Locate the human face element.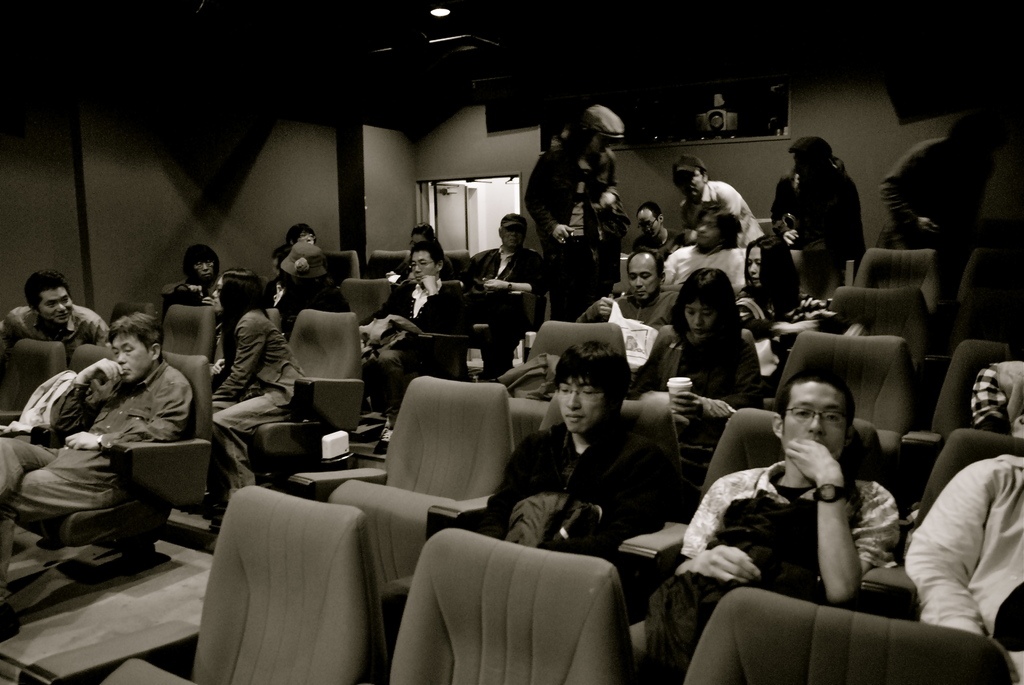
Element bbox: box=[191, 260, 215, 283].
